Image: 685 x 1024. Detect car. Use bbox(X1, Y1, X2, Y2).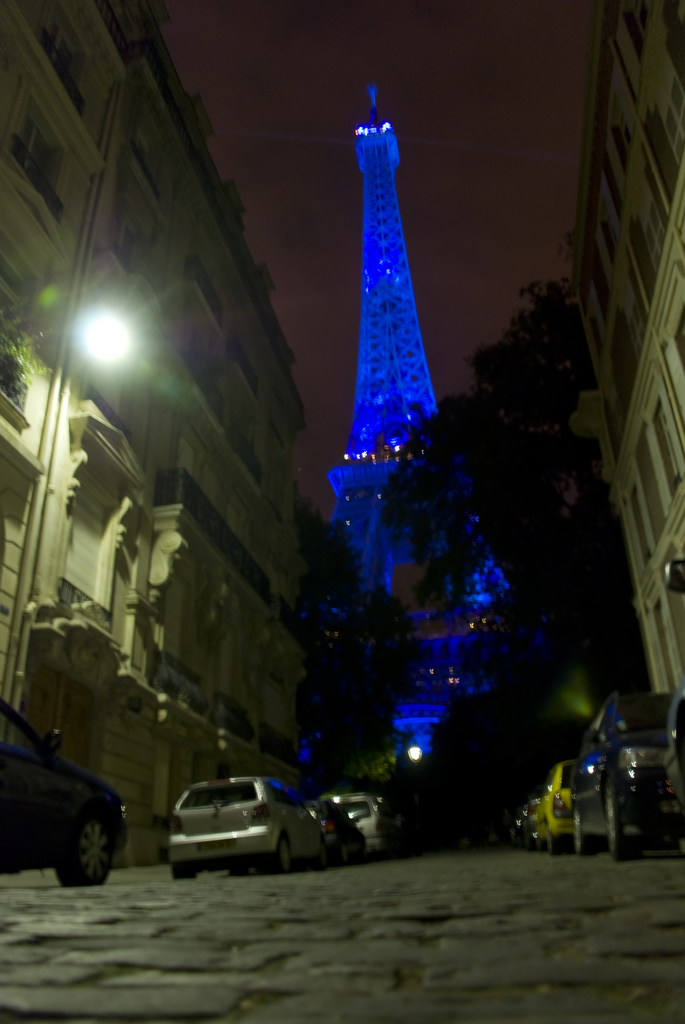
bbox(174, 777, 321, 875).
